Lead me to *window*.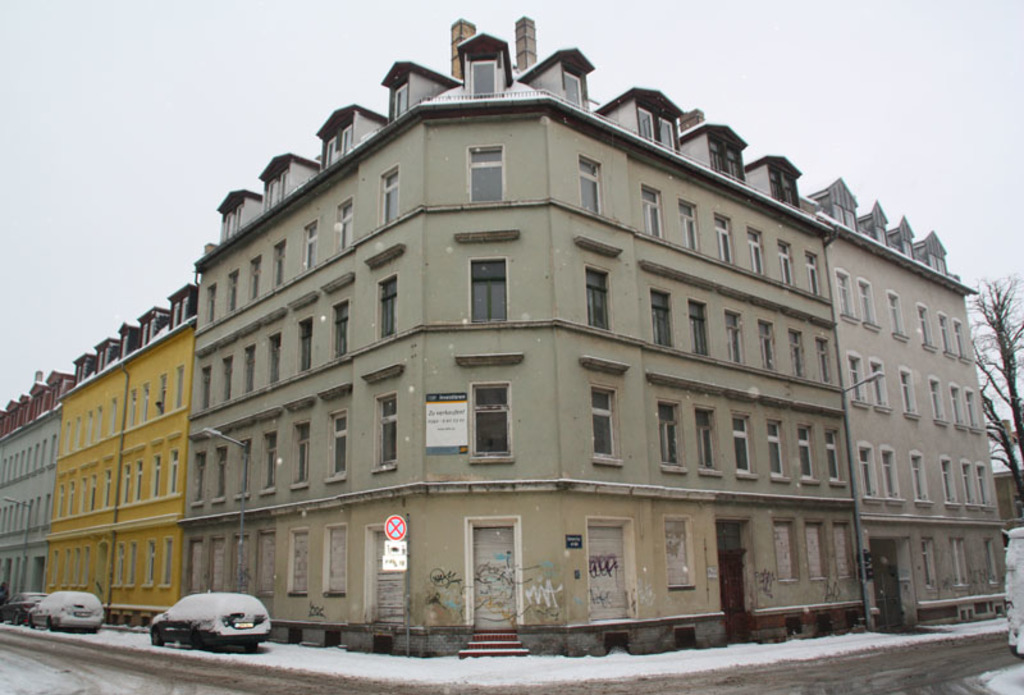
Lead to (948,384,960,429).
